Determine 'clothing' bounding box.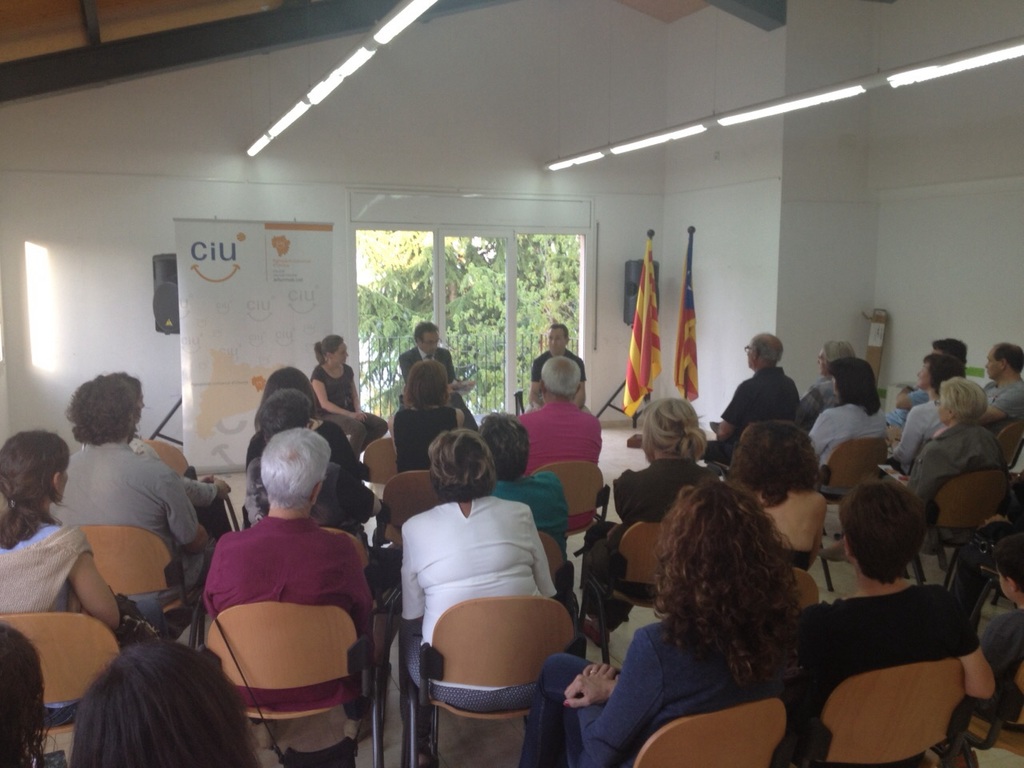
Determined: {"left": 243, "top": 408, "right": 363, "bottom": 510}.
